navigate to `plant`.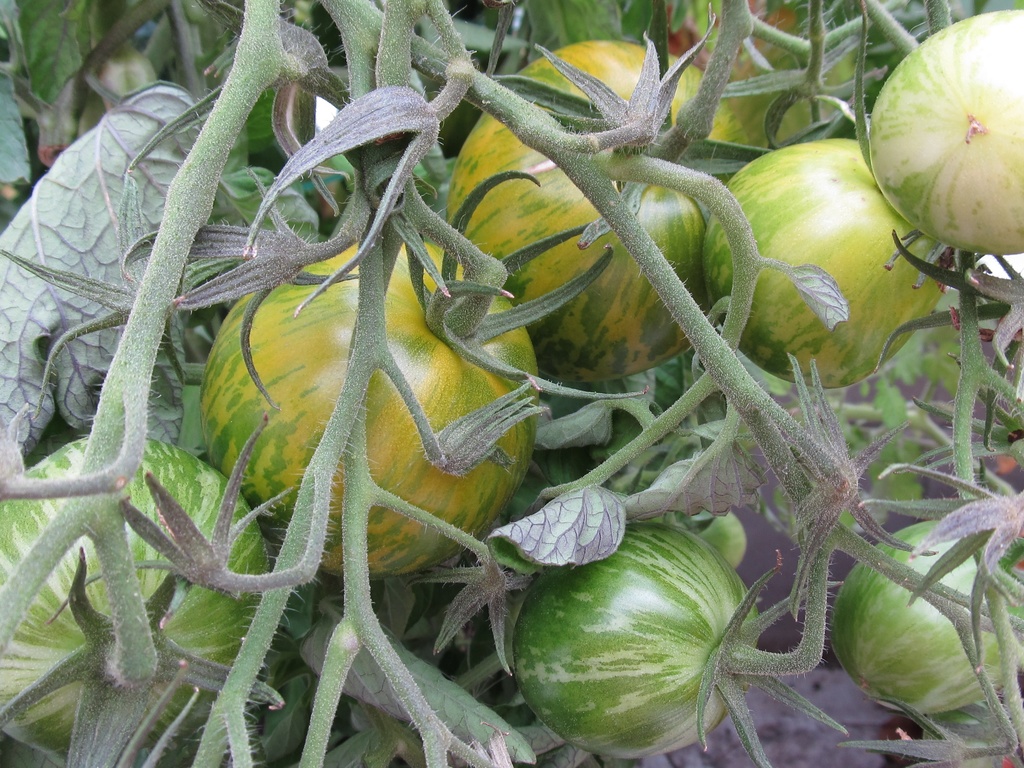
Navigation target: (x1=0, y1=0, x2=1021, y2=767).
